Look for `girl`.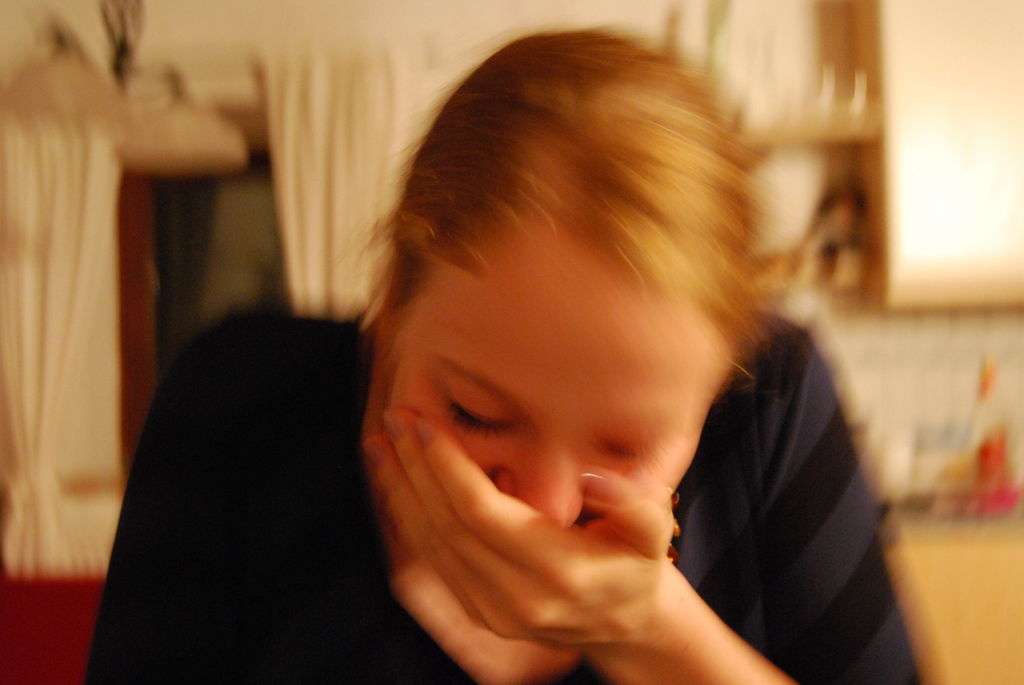
Found: box(88, 28, 932, 684).
